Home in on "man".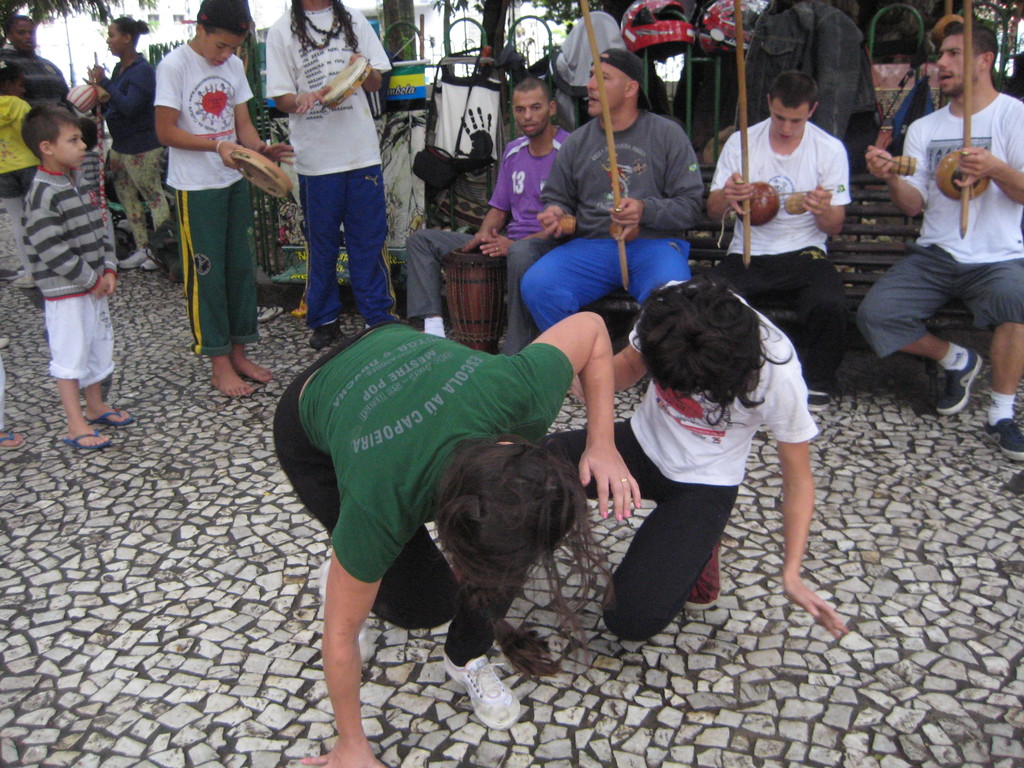
Homed in at Rect(854, 22, 1023, 459).
